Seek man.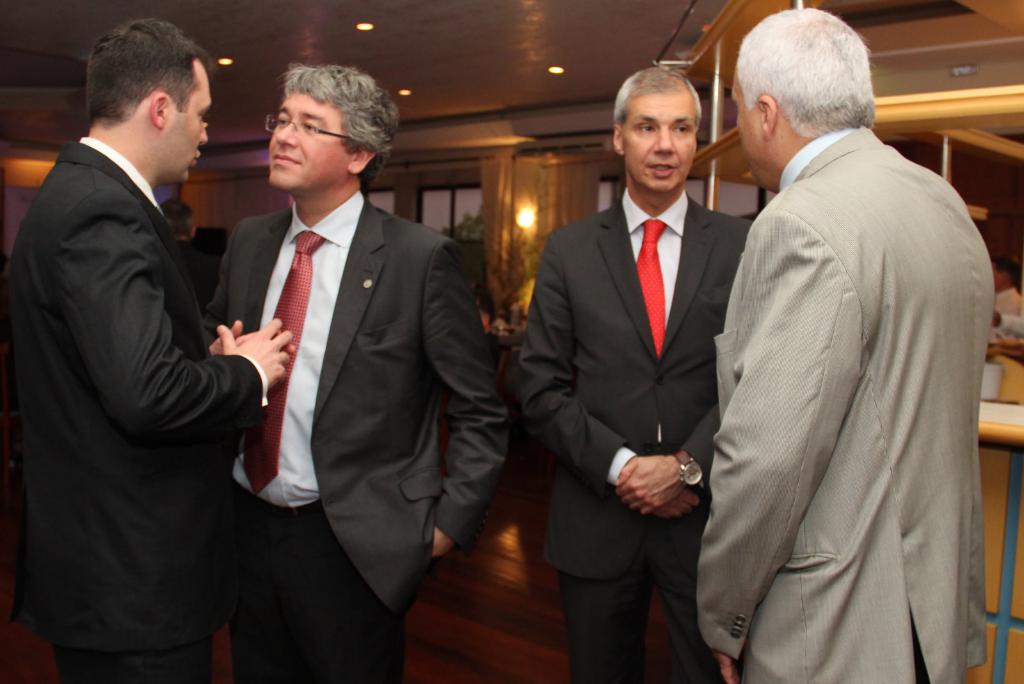
[x1=509, y1=58, x2=771, y2=683].
